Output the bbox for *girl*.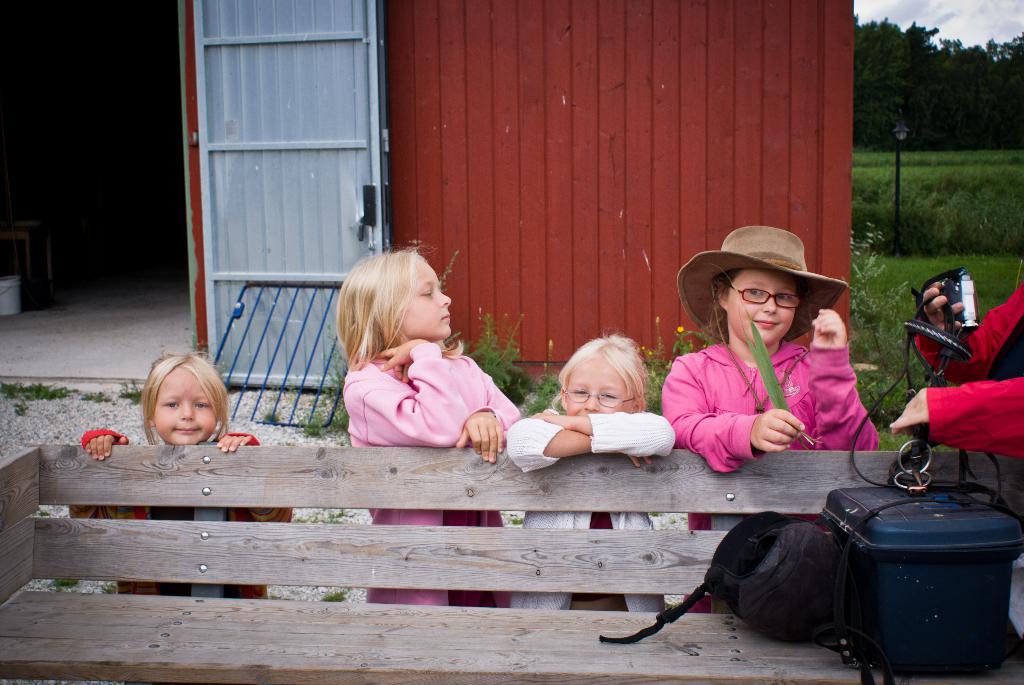
rect(69, 343, 294, 601).
